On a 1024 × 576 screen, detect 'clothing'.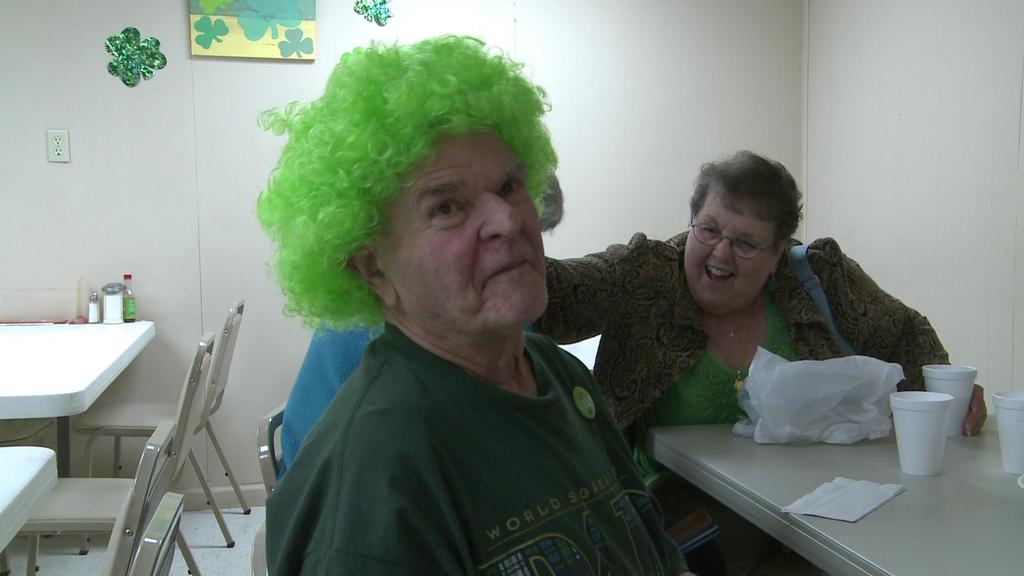
locate(526, 225, 956, 419).
